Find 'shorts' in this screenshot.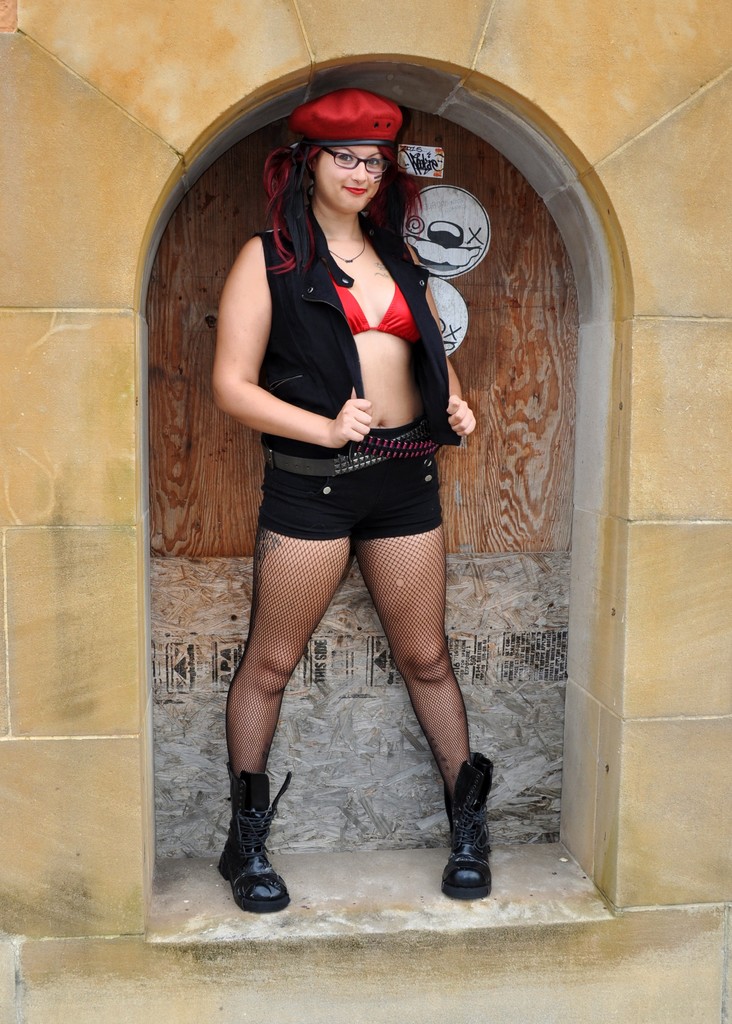
The bounding box for 'shorts' is x1=256 y1=417 x2=444 y2=543.
